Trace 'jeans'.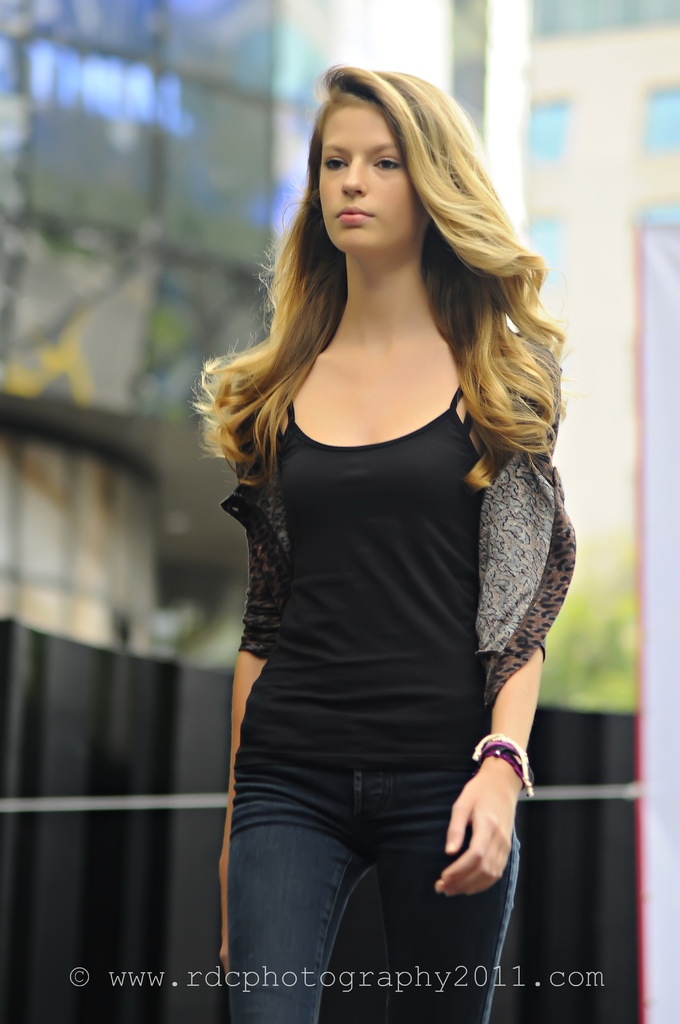
Traced to crop(224, 767, 523, 1022).
